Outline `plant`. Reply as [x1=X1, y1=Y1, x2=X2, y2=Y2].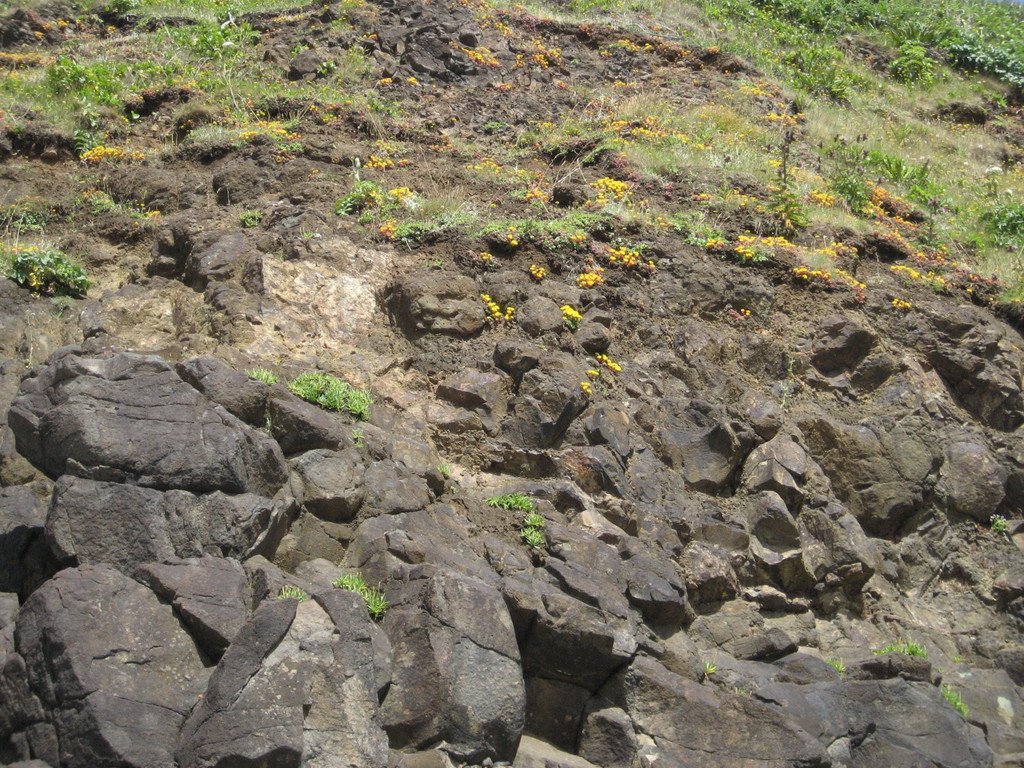
[x1=484, y1=201, x2=596, y2=254].
